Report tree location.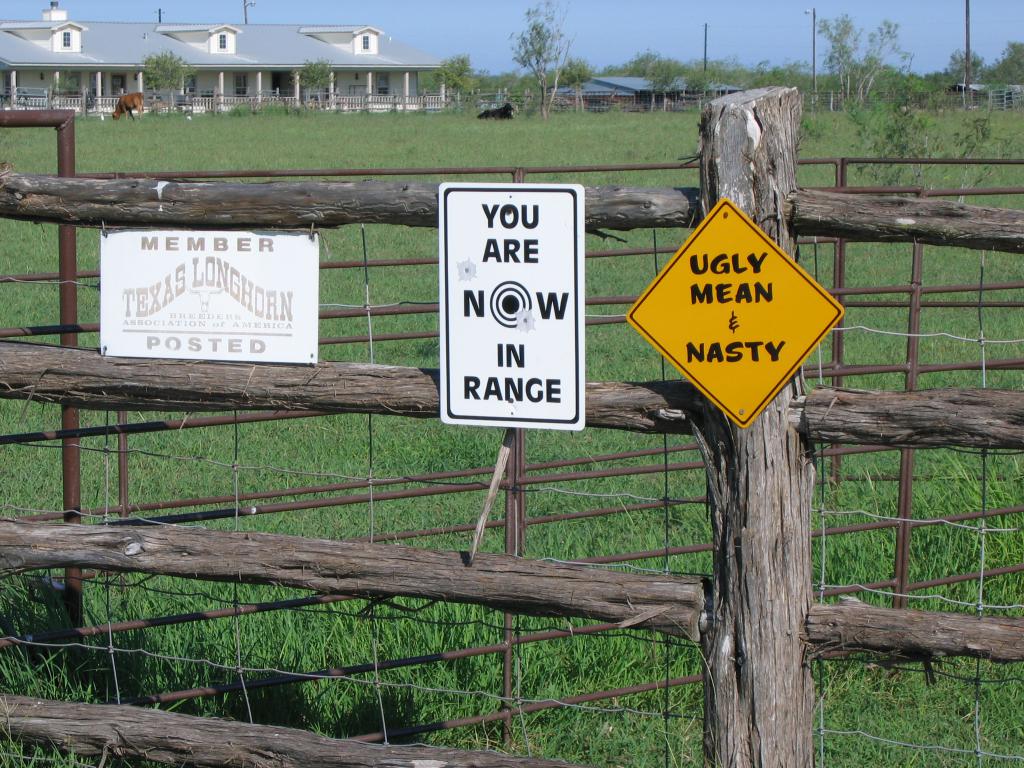
Report: 446, 29, 1020, 125.
